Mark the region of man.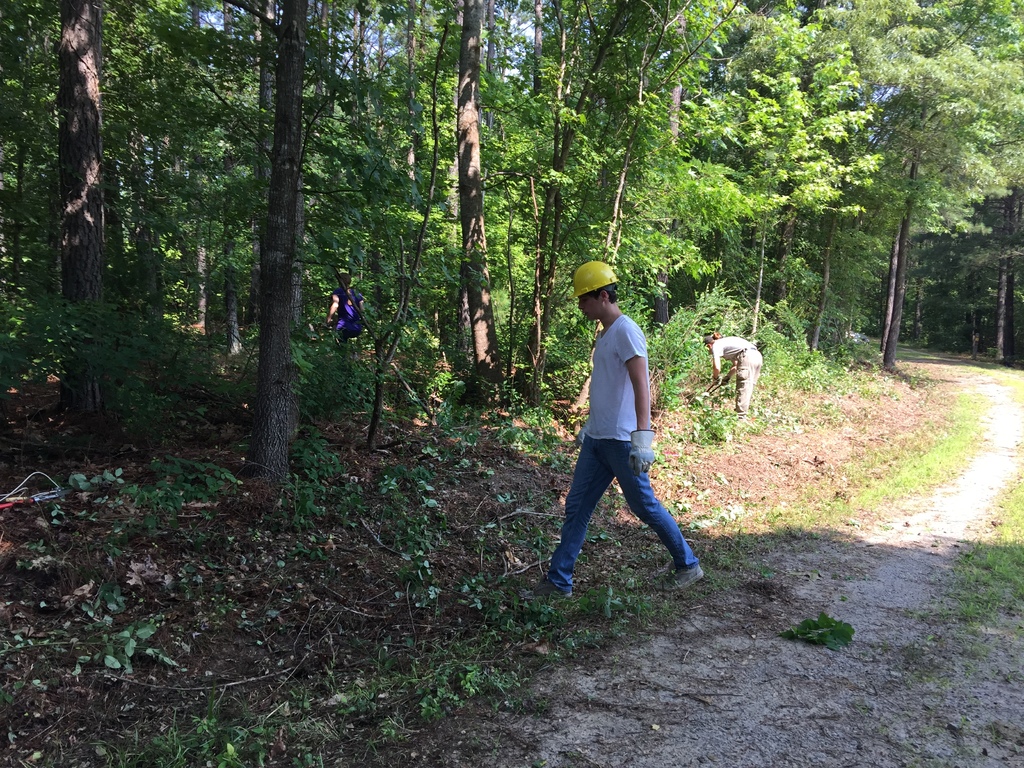
Region: left=548, top=281, right=684, bottom=591.
